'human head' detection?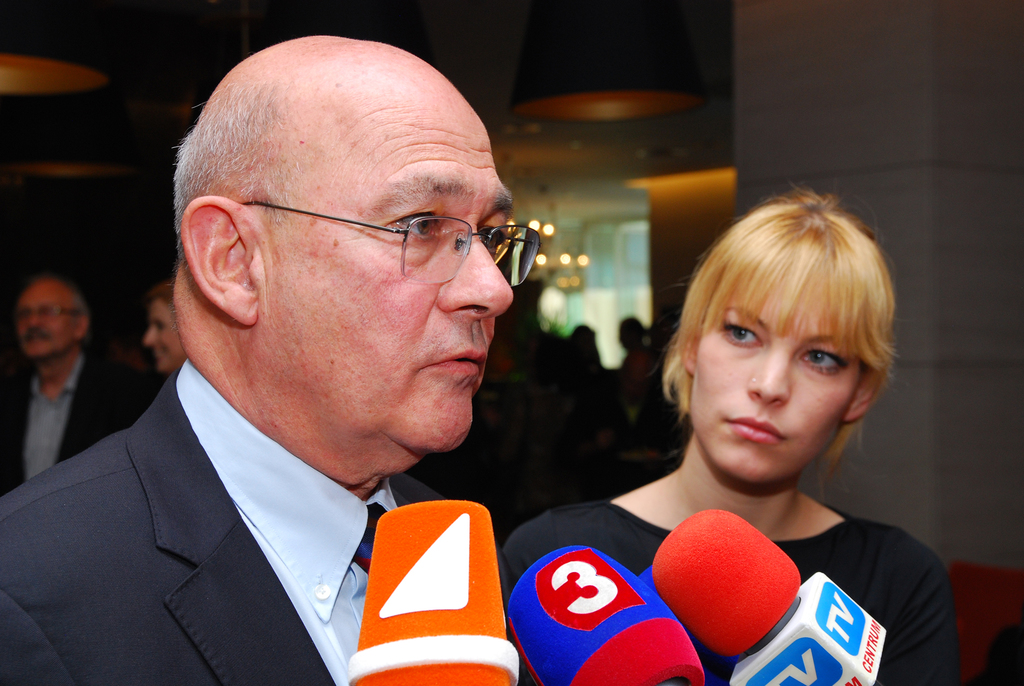
x1=172, y1=36, x2=530, y2=404
